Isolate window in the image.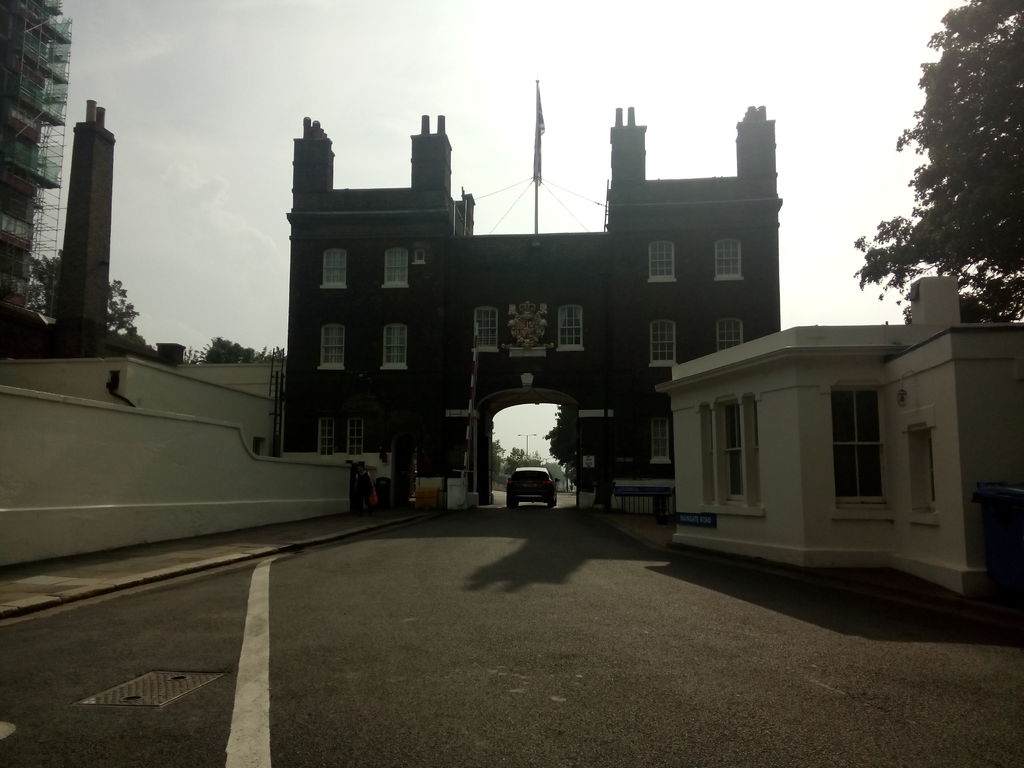
Isolated region: 645:241:675:285.
